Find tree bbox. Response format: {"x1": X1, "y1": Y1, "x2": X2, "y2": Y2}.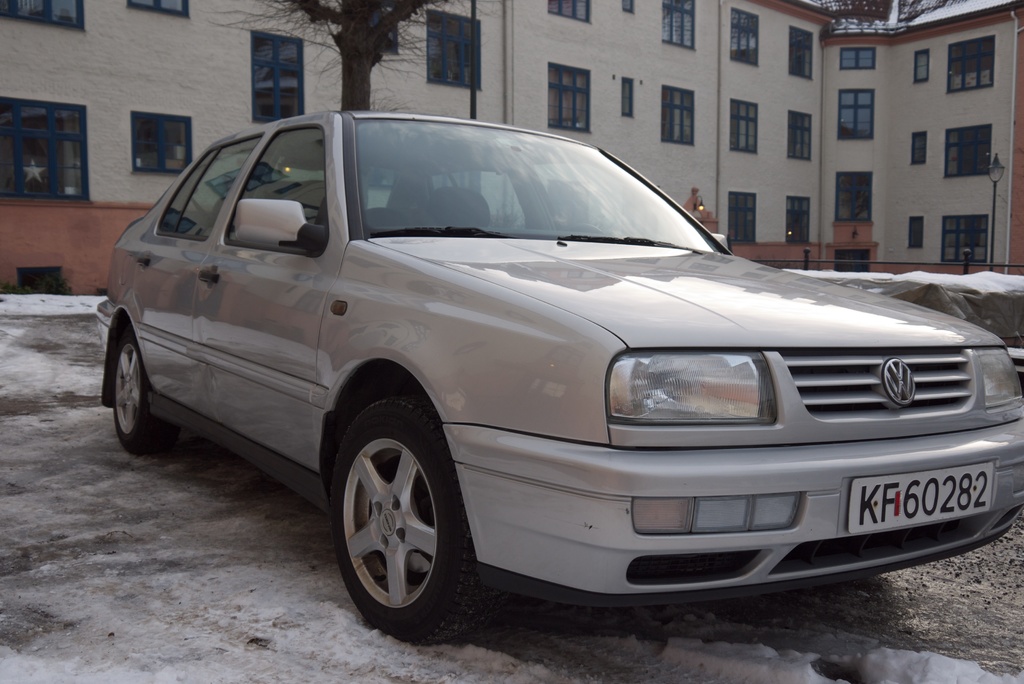
{"x1": 202, "y1": 0, "x2": 461, "y2": 115}.
